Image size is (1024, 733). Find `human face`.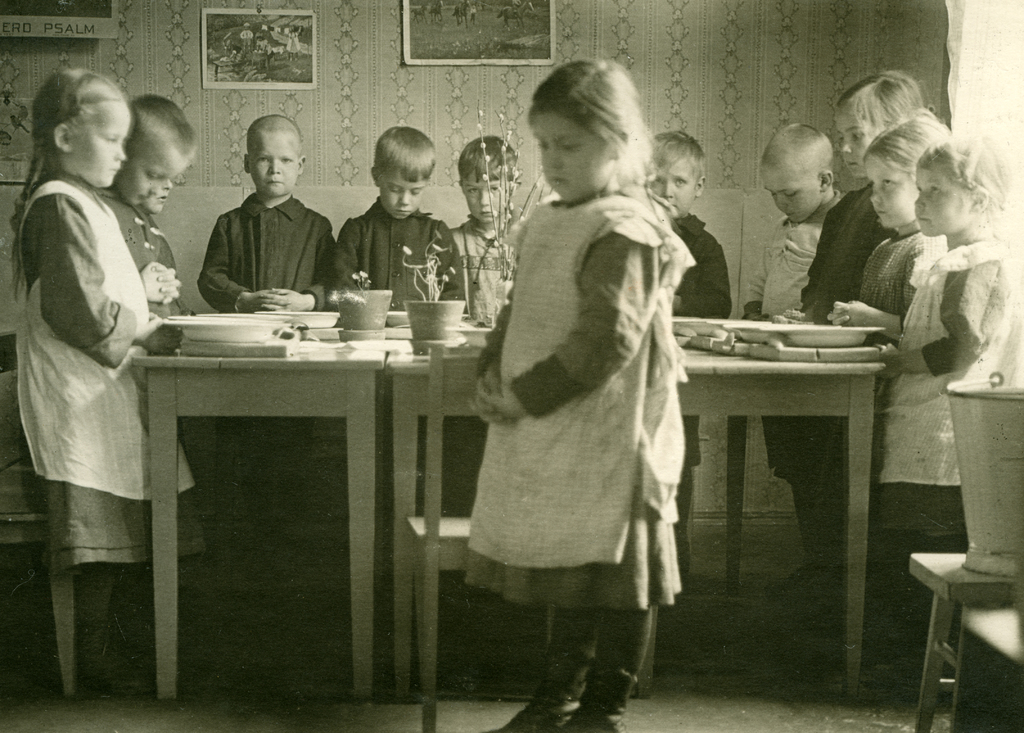
[761, 170, 816, 225].
